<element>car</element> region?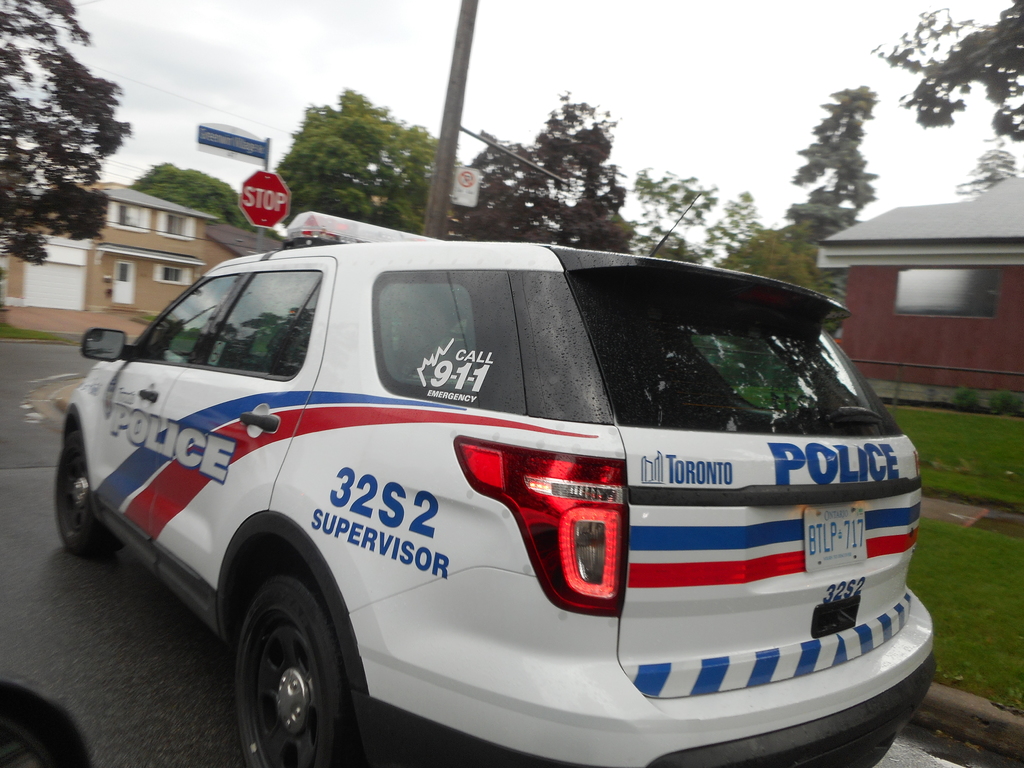
[left=20, top=204, right=939, bottom=767]
